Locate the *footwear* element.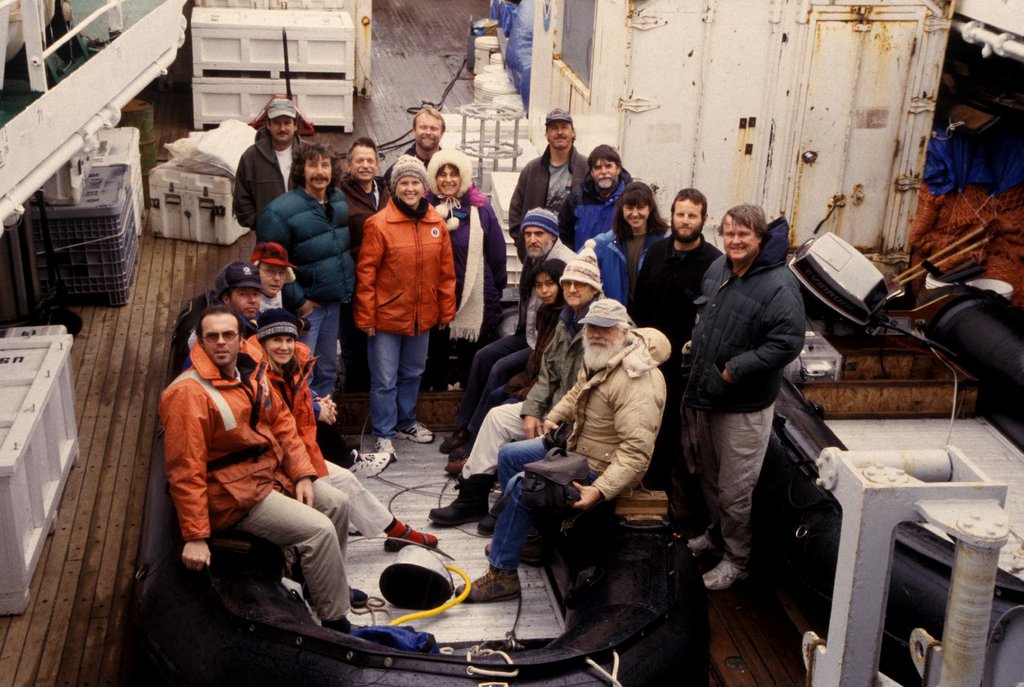
Element bbox: left=452, top=560, right=520, bottom=598.
